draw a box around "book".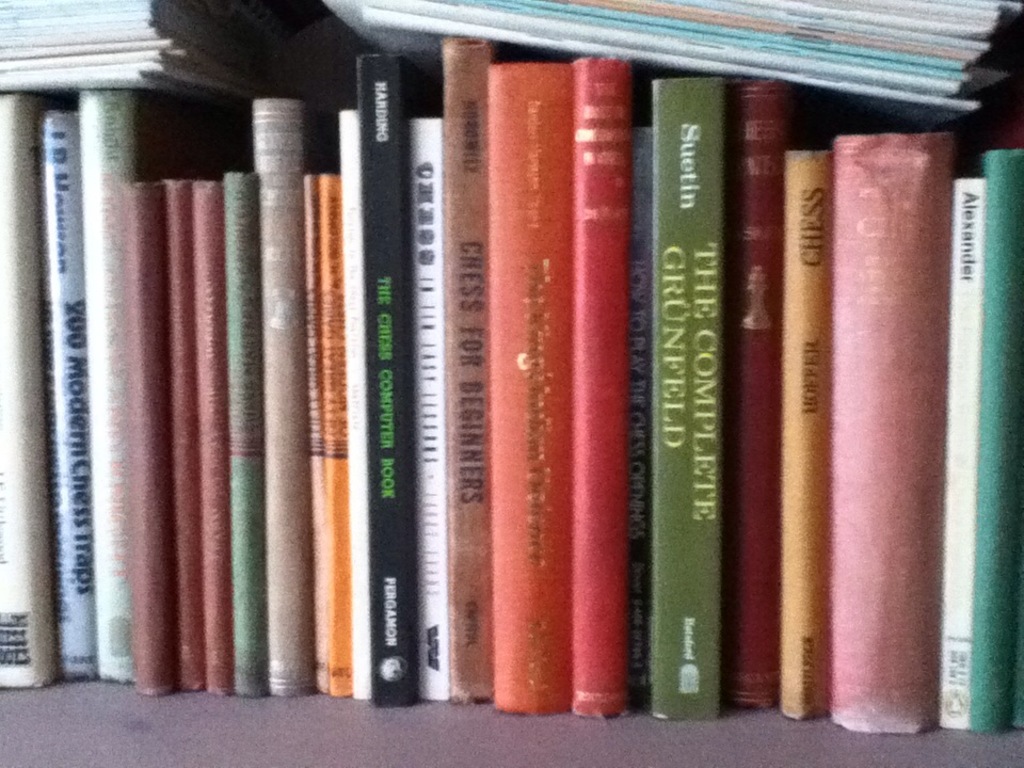
491/60/571/708.
